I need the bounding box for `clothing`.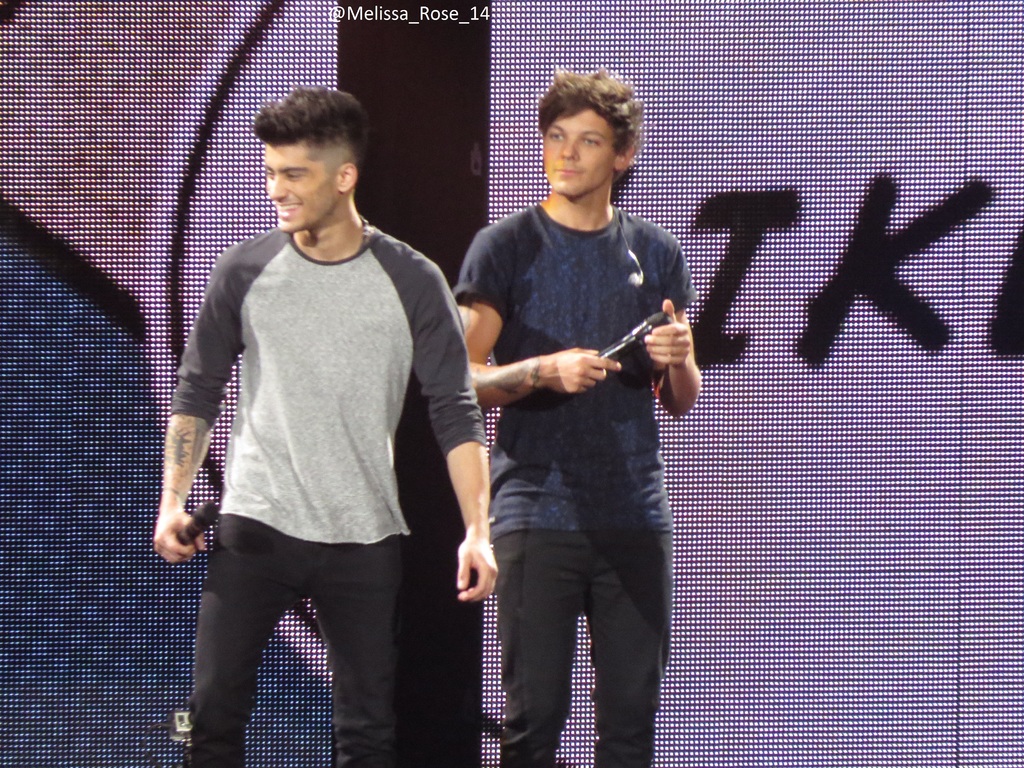
Here it is: select_region(187, 212, 491, 765).
